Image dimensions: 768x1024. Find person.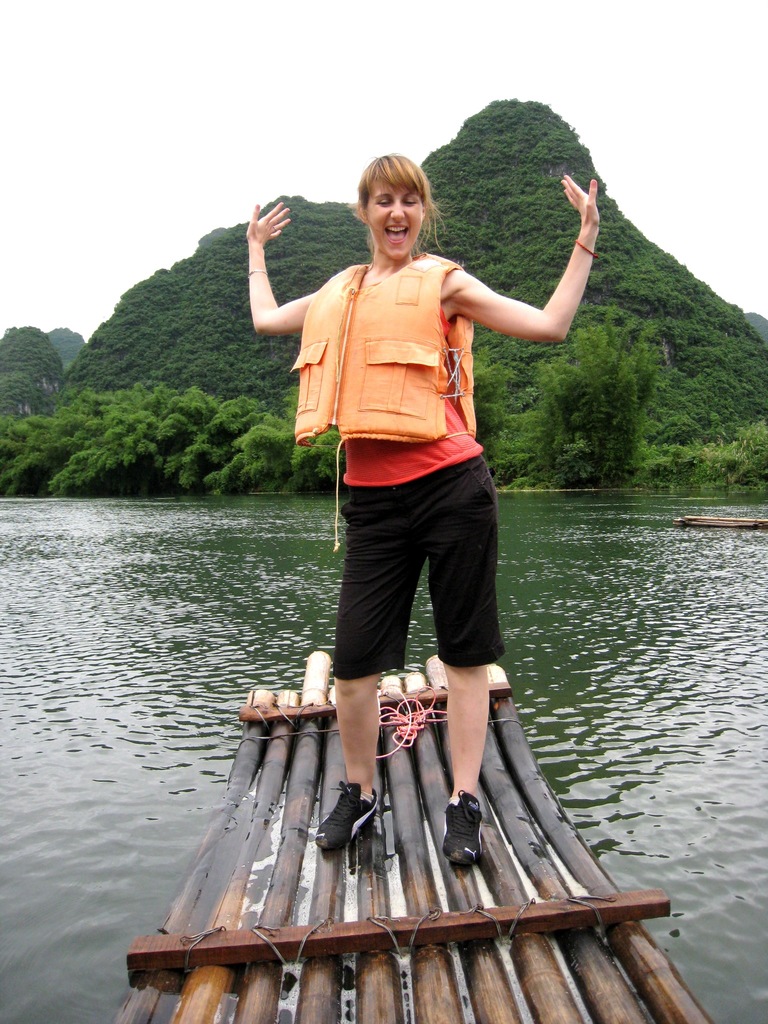
{"left": 249, "top": 79, "right": 593, "bottom": 852}.
